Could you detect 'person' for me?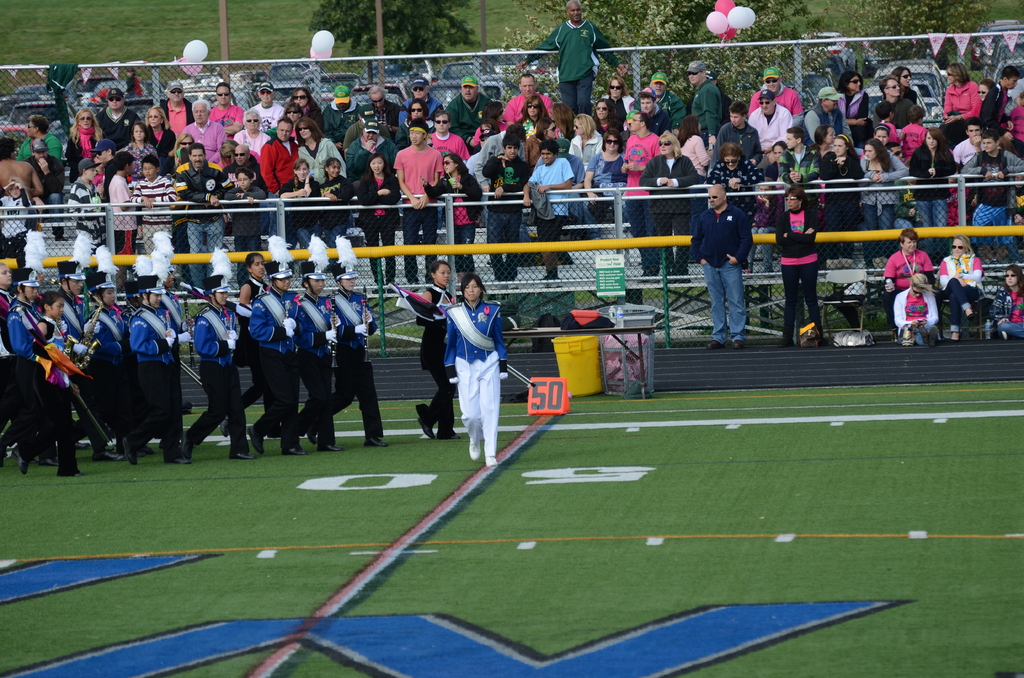
Detection result: [x1=446, y1=274, x2=509, y2=471].
